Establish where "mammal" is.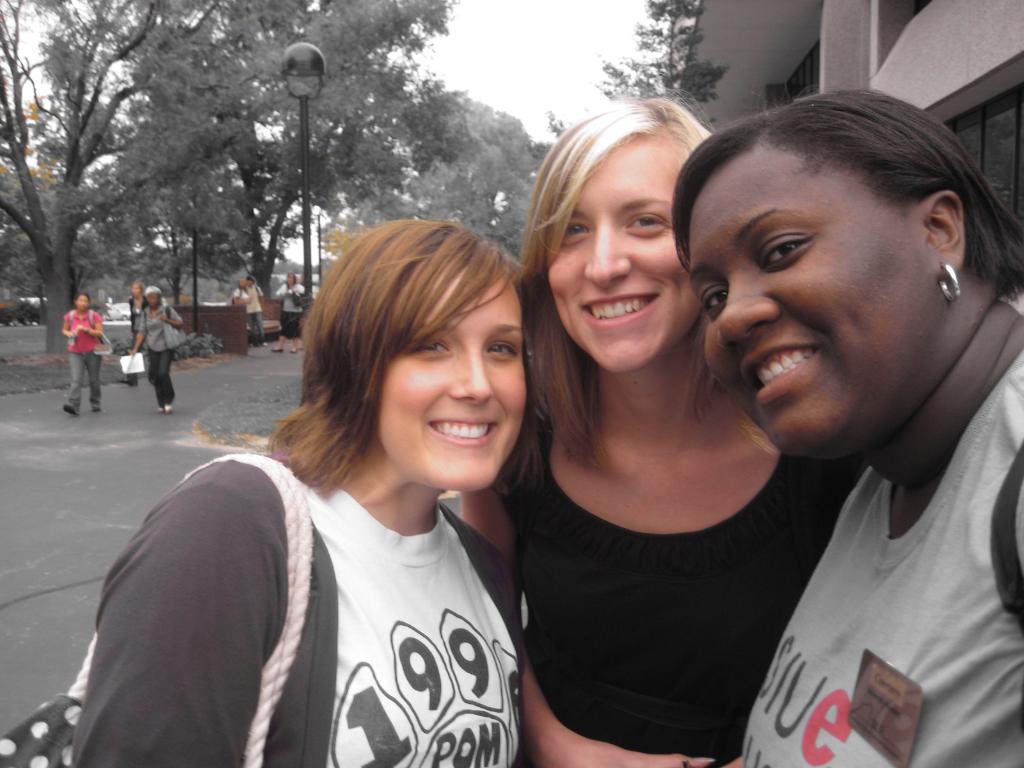
Established at 65:291:109:413.
